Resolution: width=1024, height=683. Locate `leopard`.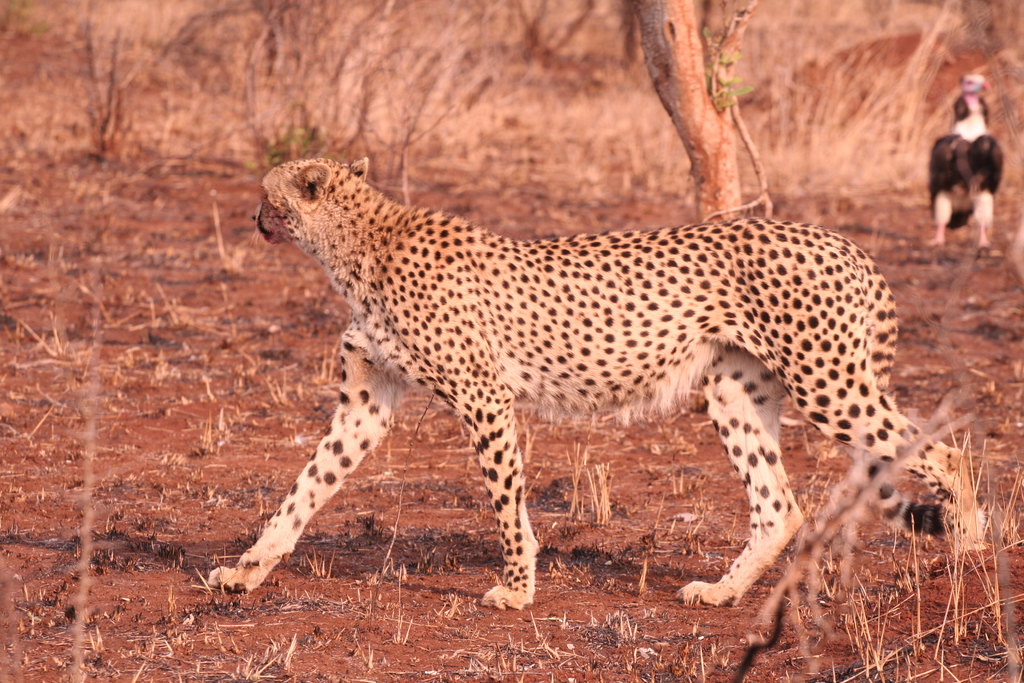
rect(201, 156, 991, 608).
